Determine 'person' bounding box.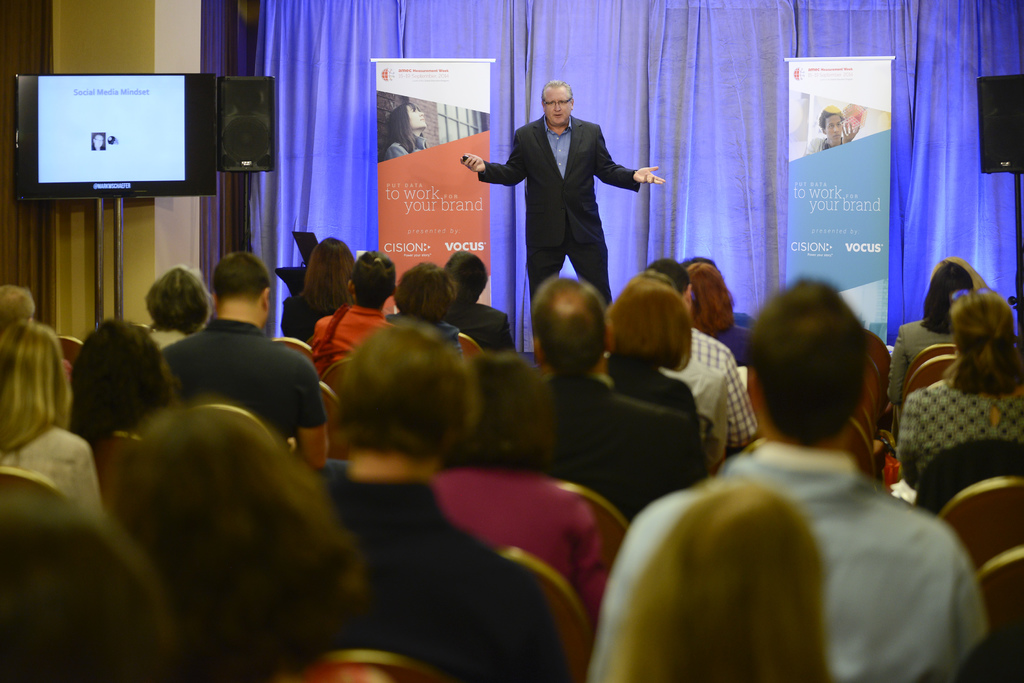
Determined: pyautogui.locateOnScreen(107, 398, 344, 682).
